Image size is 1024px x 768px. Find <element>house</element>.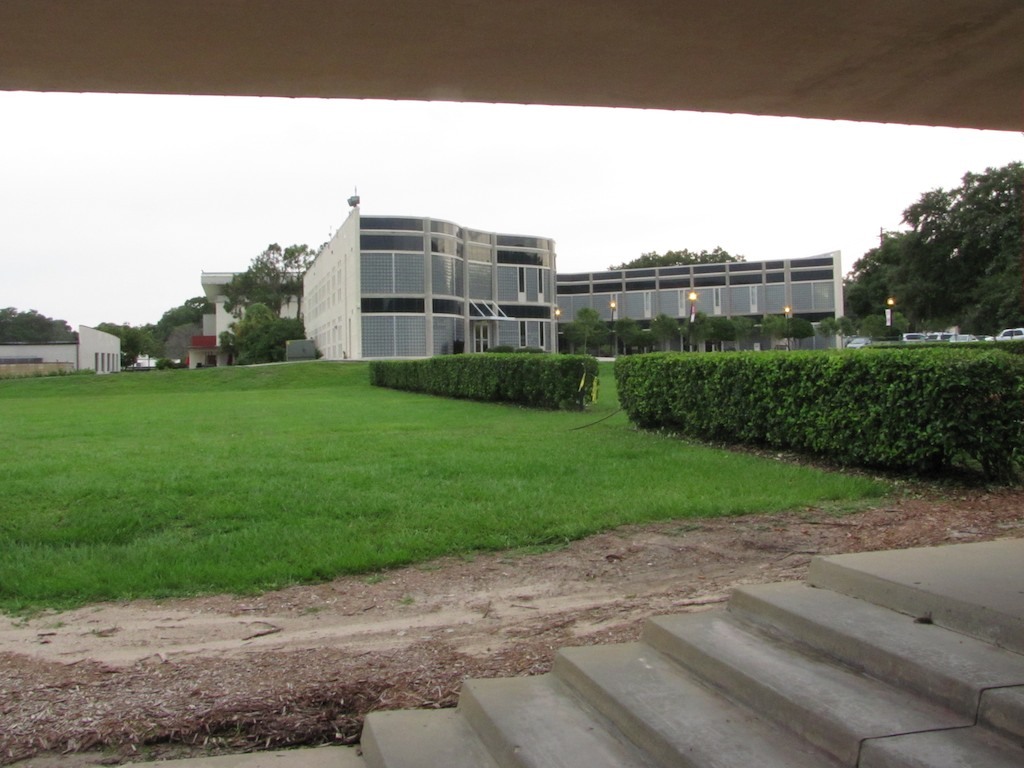
crop(0, 320, 124, 377).
